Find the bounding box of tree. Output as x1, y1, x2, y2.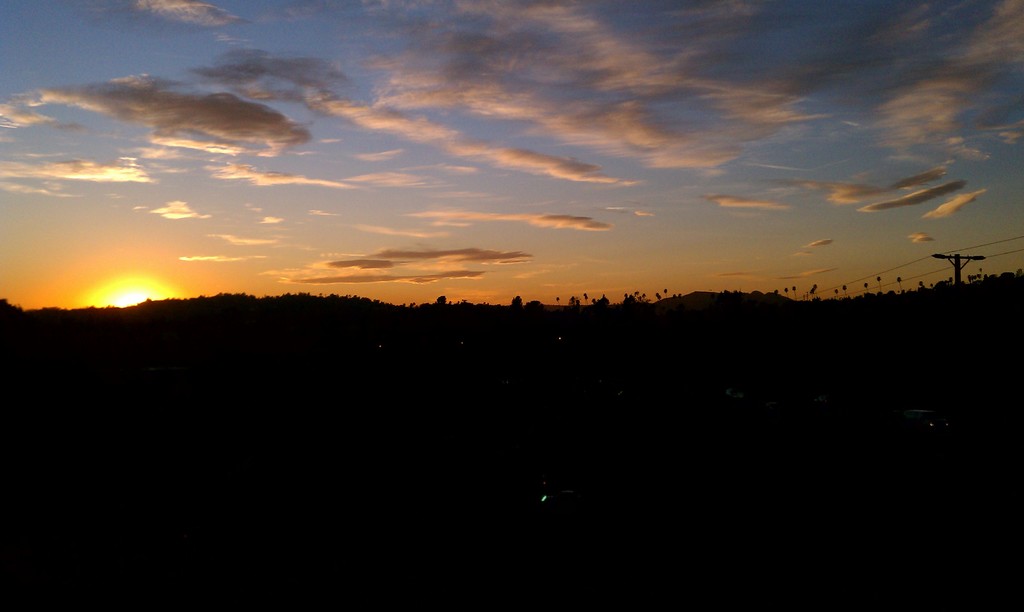
860, 283, 867, 291.
